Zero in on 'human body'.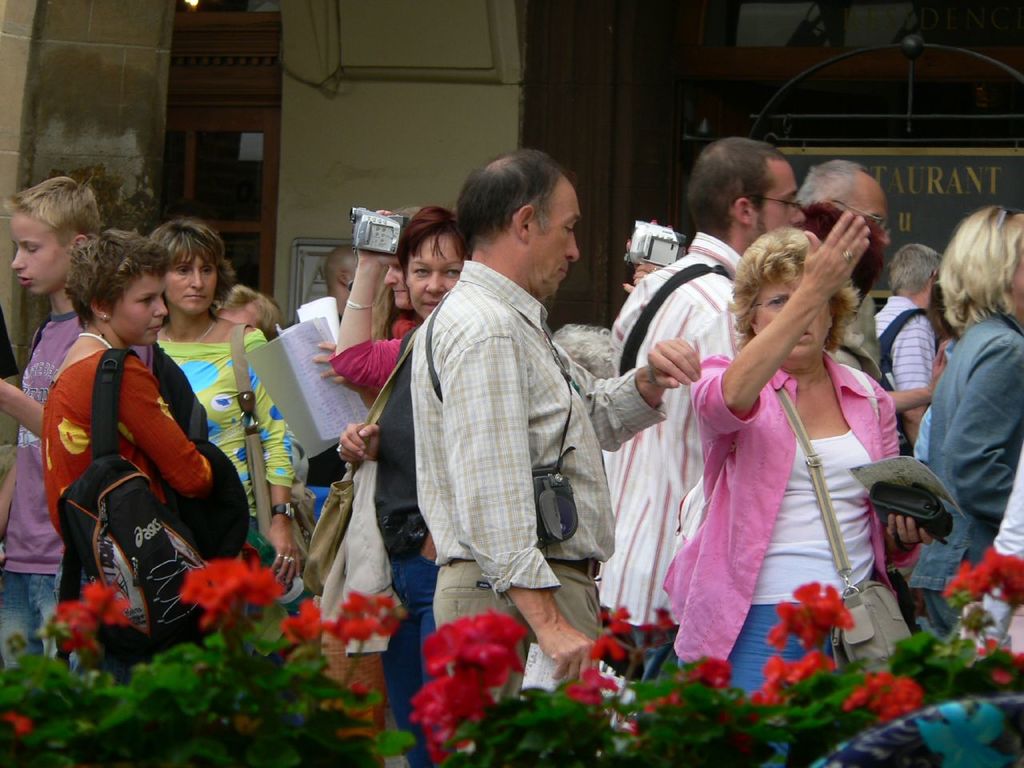
Zeroed in: [left=600, top=150, right=800, bottom=670].
